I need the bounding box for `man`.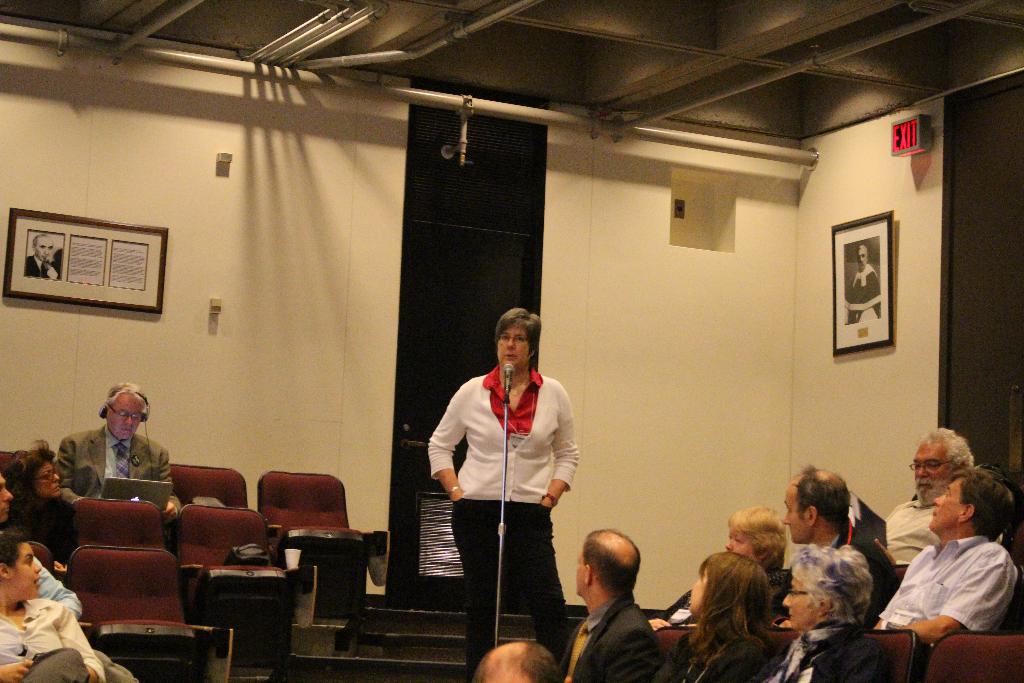
Here it is: box(0, 470, 88, 625).
